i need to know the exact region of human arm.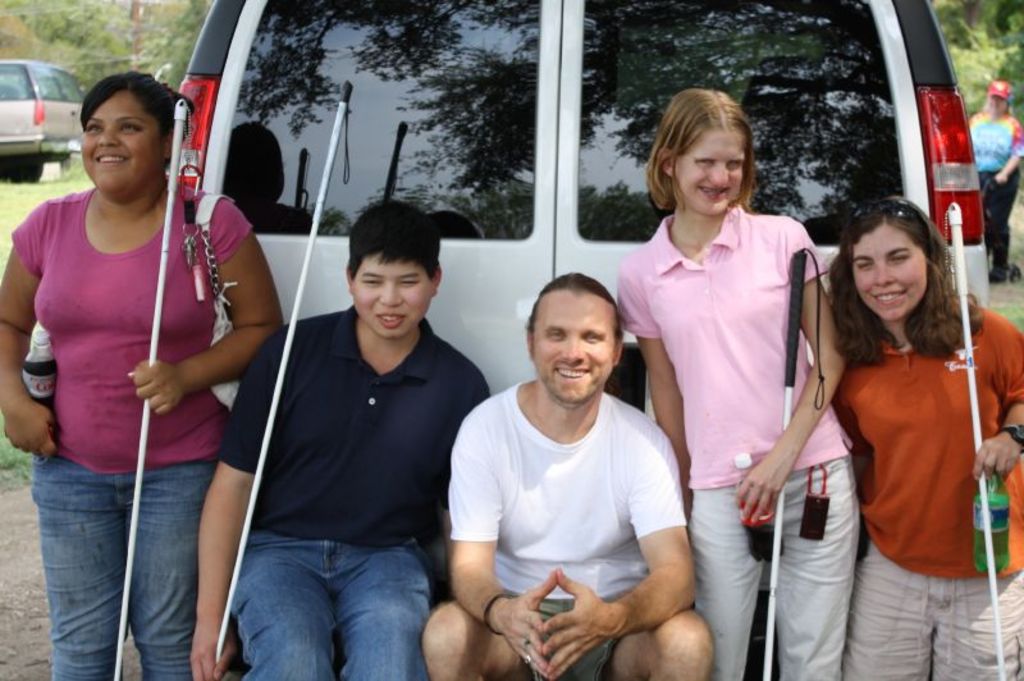
Region: crop(0, 210, 55, 470).
